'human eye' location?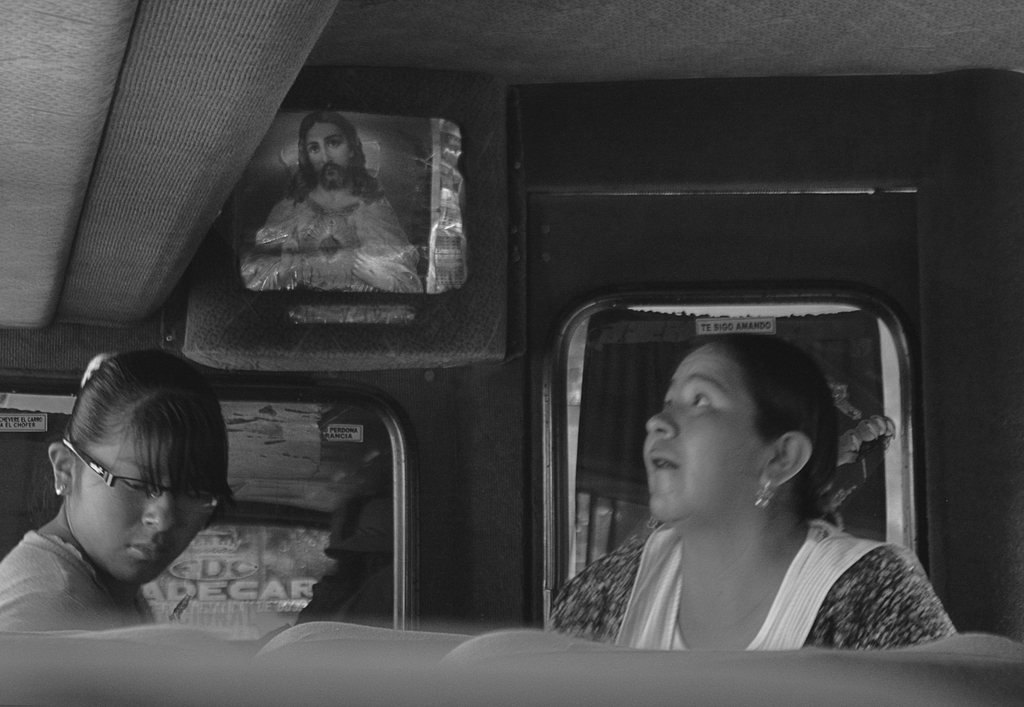
pyautogui.locateOnScreen(120, 476, 152, 498)
